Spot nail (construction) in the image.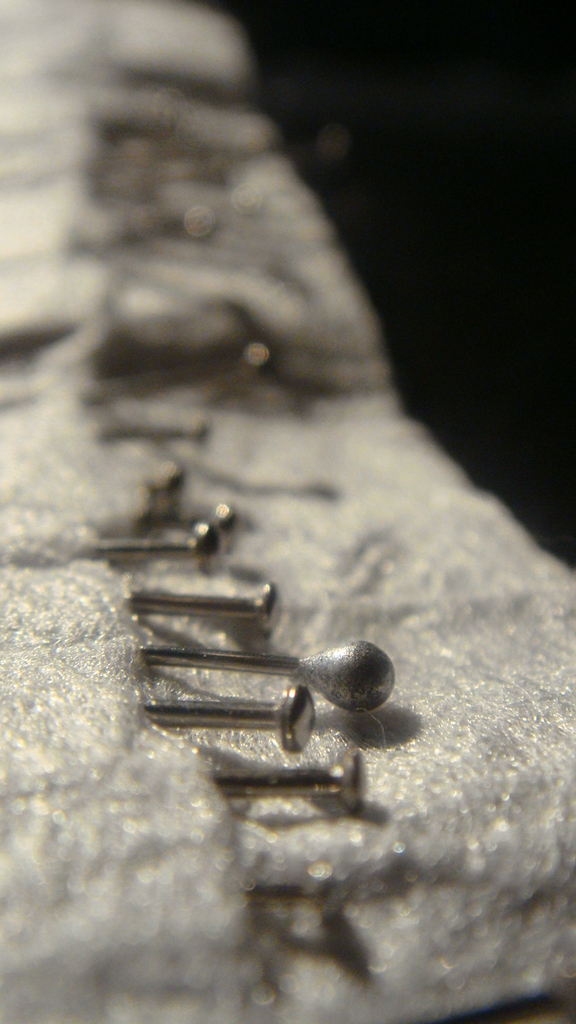
nail (construction) found at 141, 636, 393, 716.
